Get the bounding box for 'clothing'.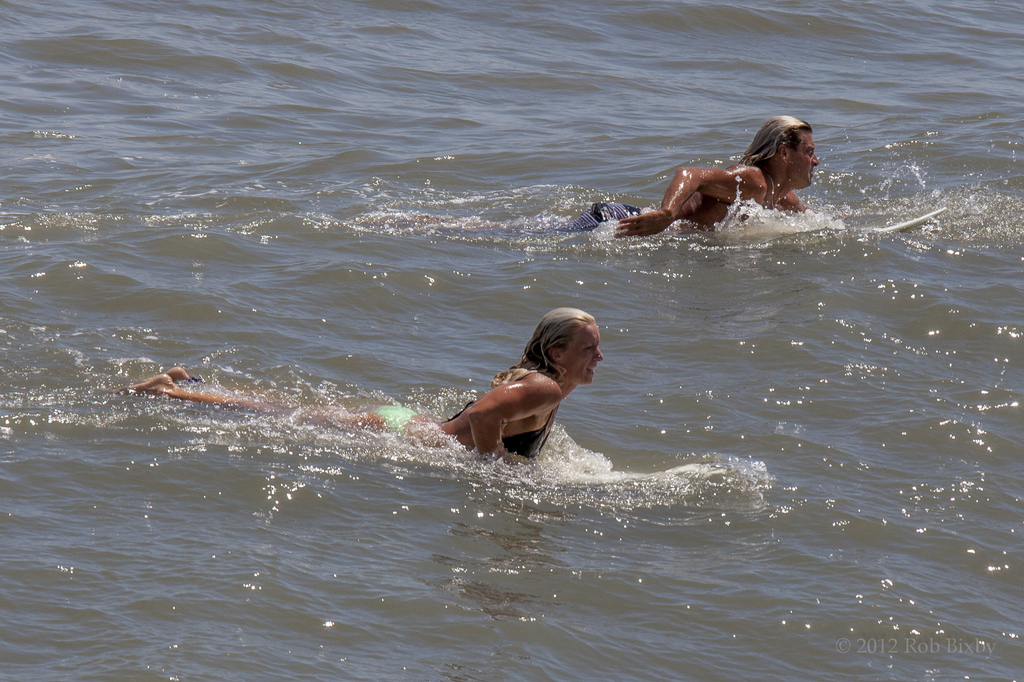
crop(375, 396, 559, 459).
